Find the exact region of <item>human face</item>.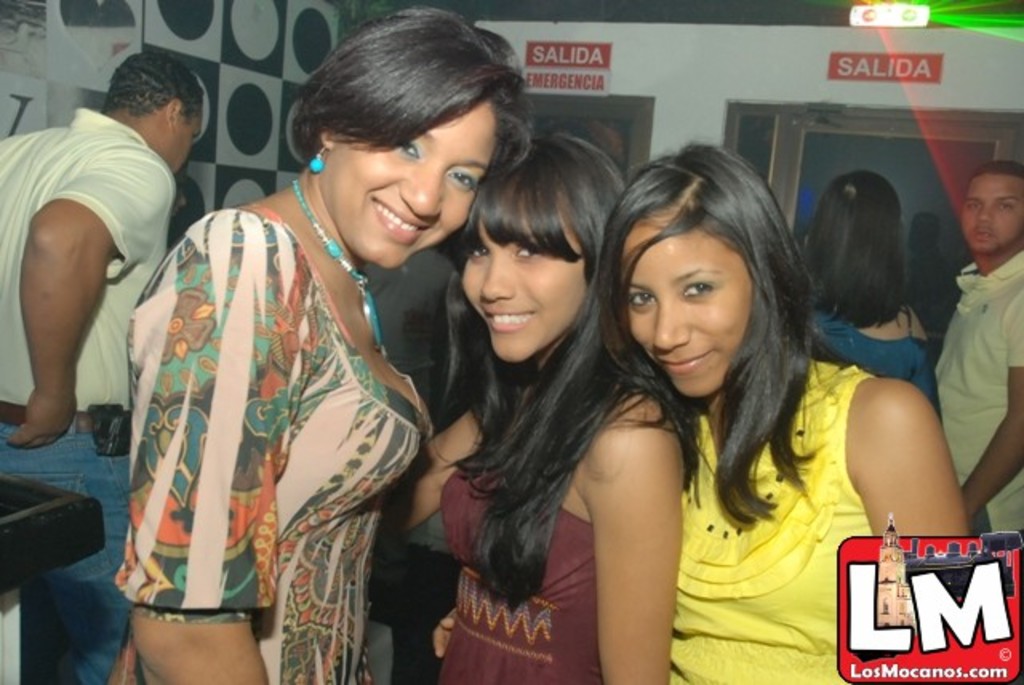
Exact region: 960 174 1022 254.
